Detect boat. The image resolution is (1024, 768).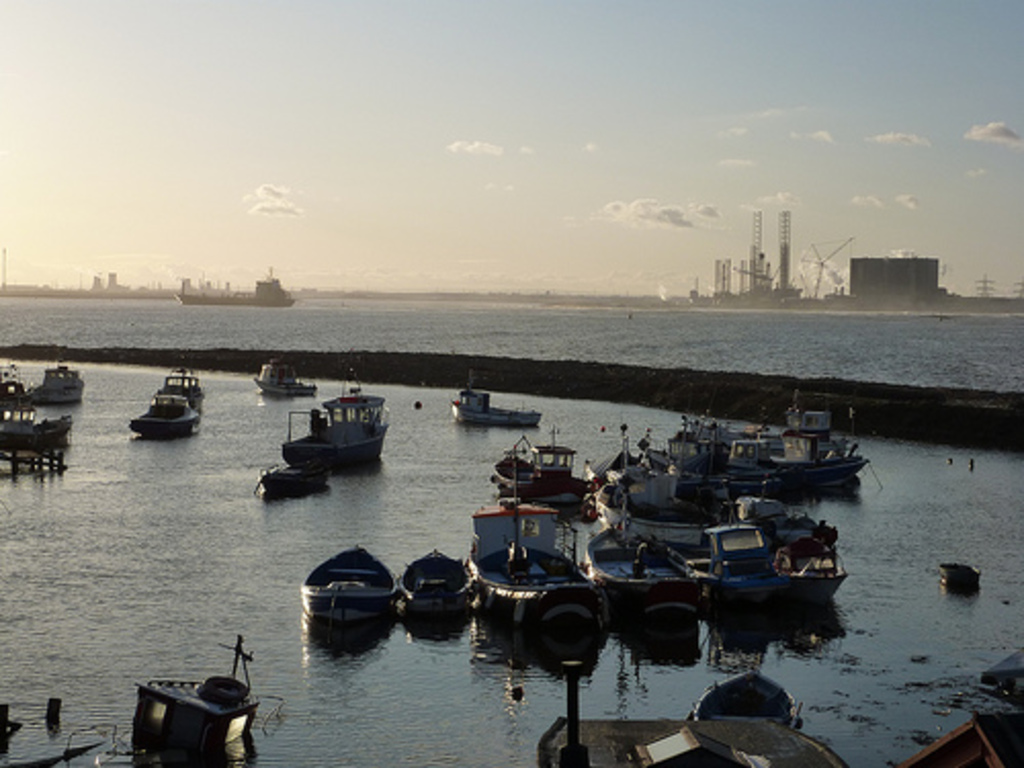
748 506 848 594.
